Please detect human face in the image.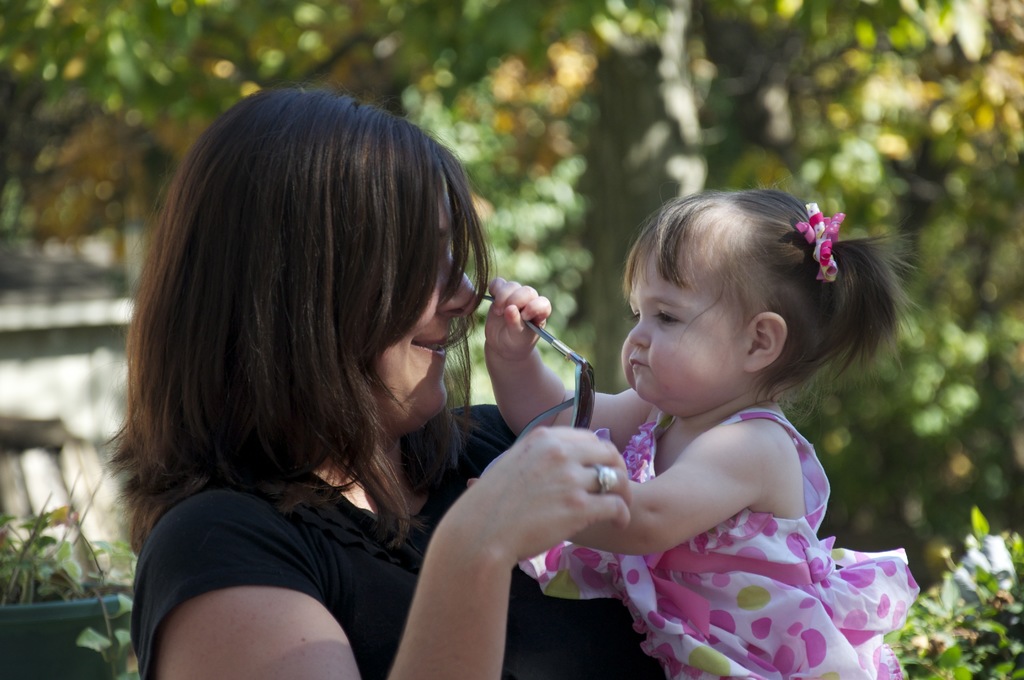
pyautogui.locateOnScreen(369, 197, 477, 434).
